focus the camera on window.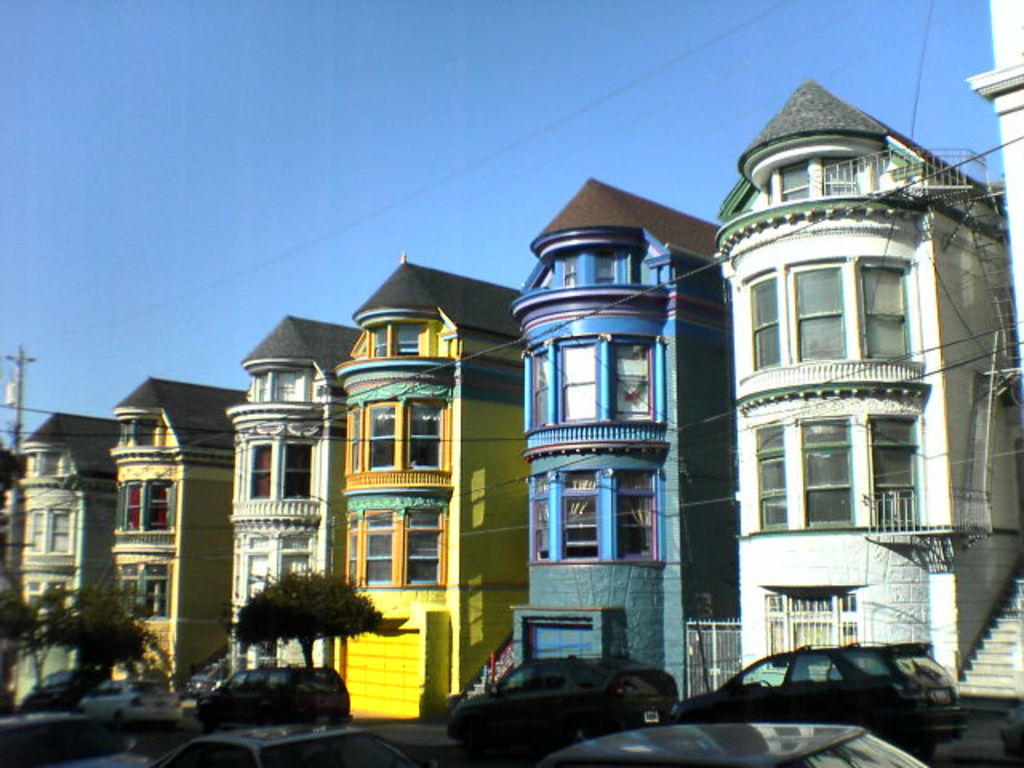
Focus region: (left=562, top=338, right=597, bottom=424).
